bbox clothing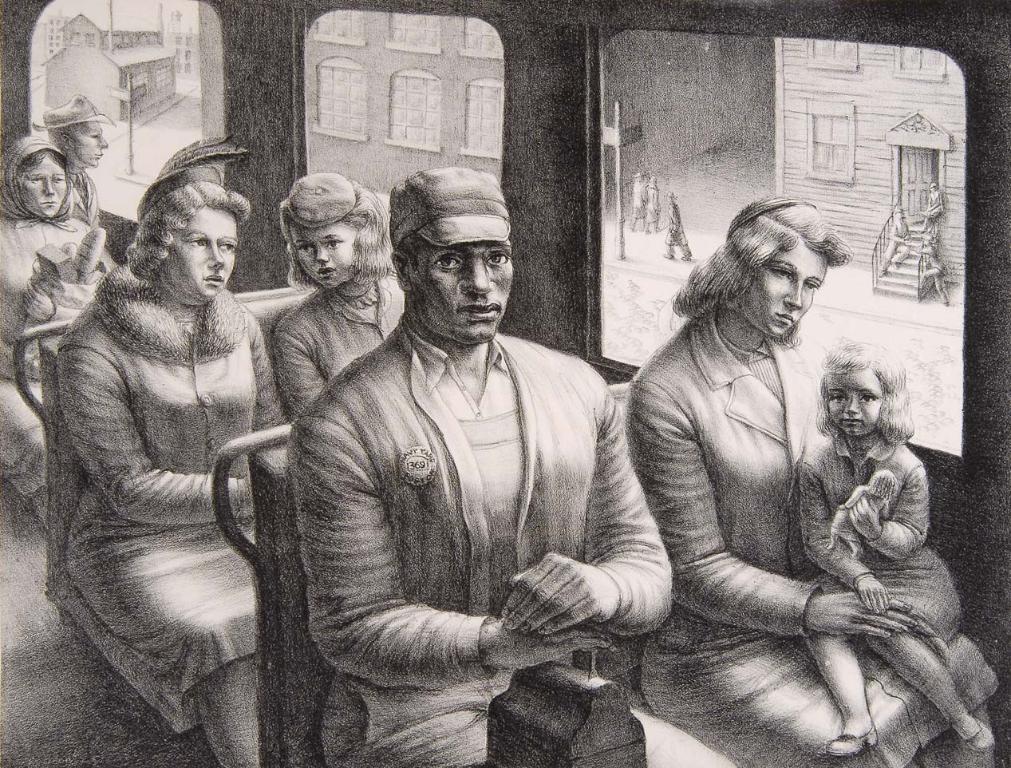
x1=290, y1=308, x2=744, y2=767
